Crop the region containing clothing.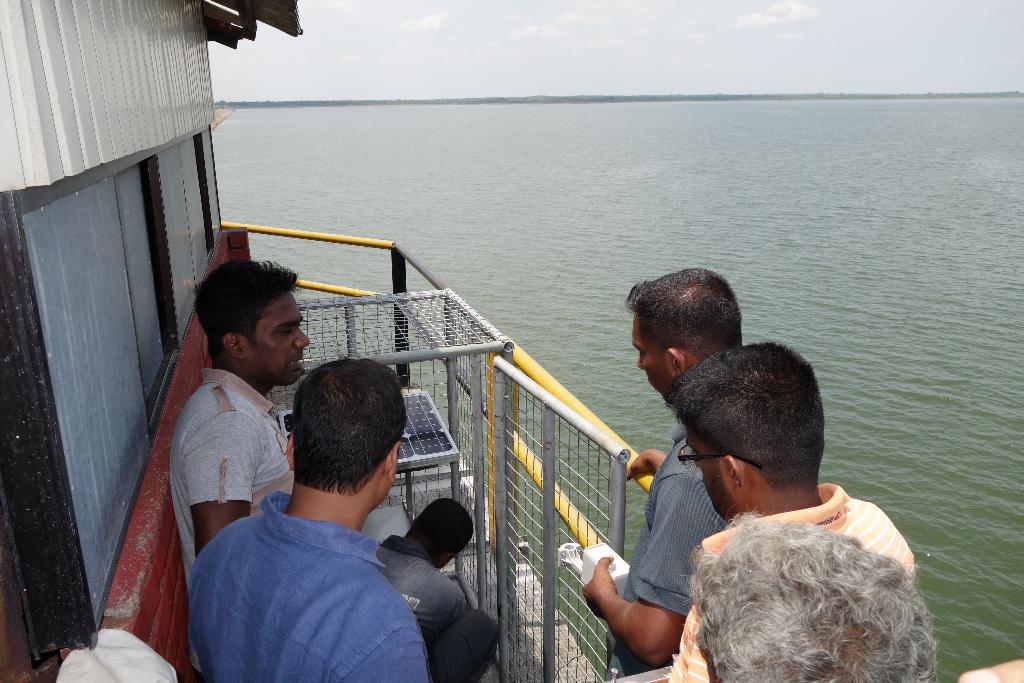
Crop region: [x1=165, y1=365, x2=463, y2=632].
